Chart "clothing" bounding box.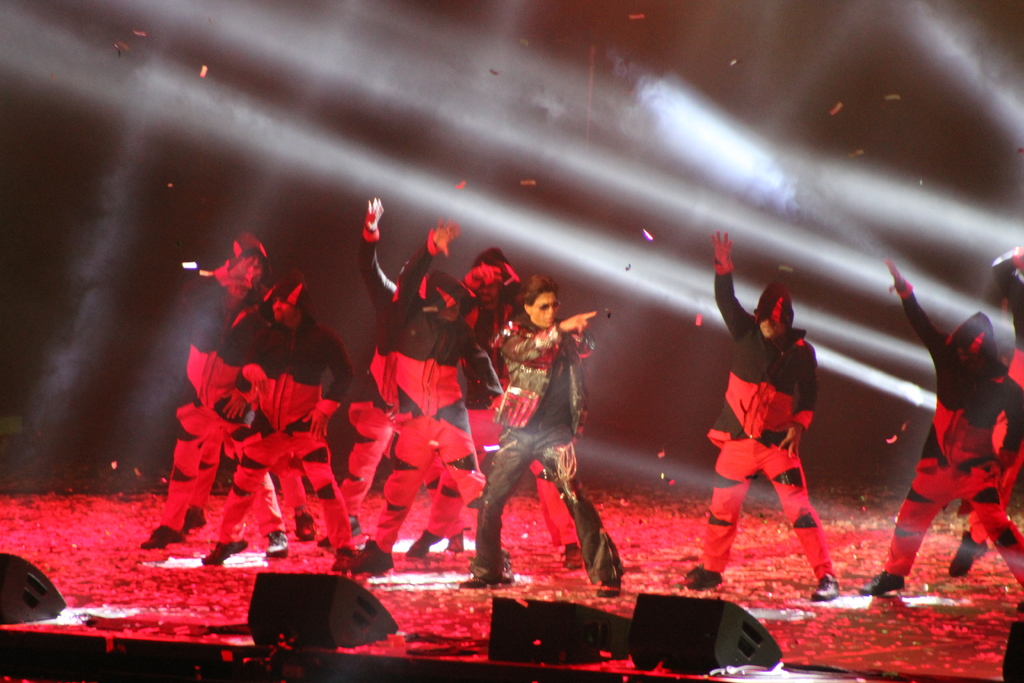
Charted: crop(150, 265, 290, 529).
